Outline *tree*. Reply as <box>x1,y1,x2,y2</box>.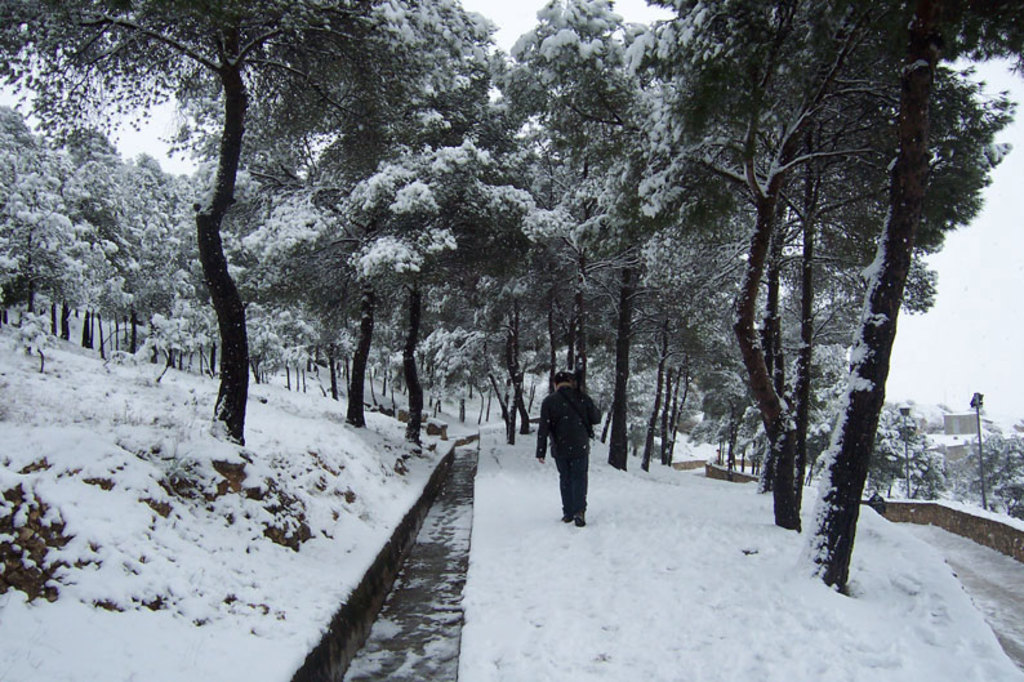
<box>377,291,457,447</box>.
